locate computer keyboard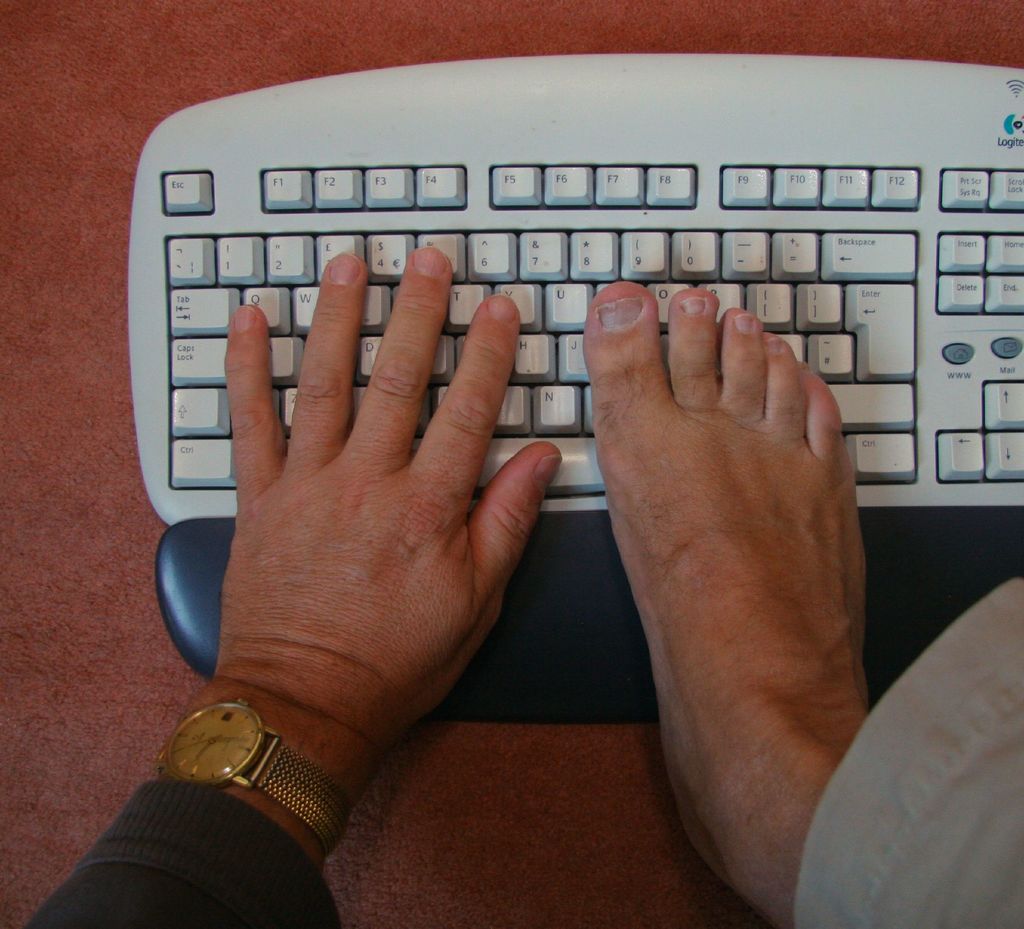
BBox(129, 50, 1023, 524)
